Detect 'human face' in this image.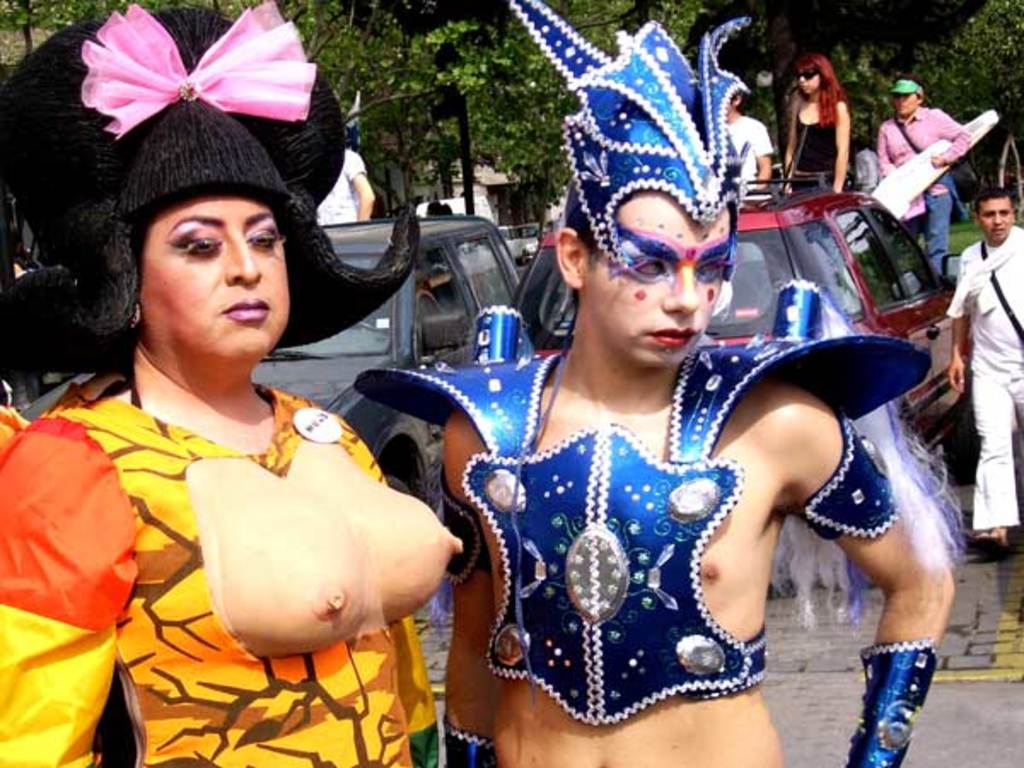
Detection: x1=981 y1=200 x2=1010 y2=241.
